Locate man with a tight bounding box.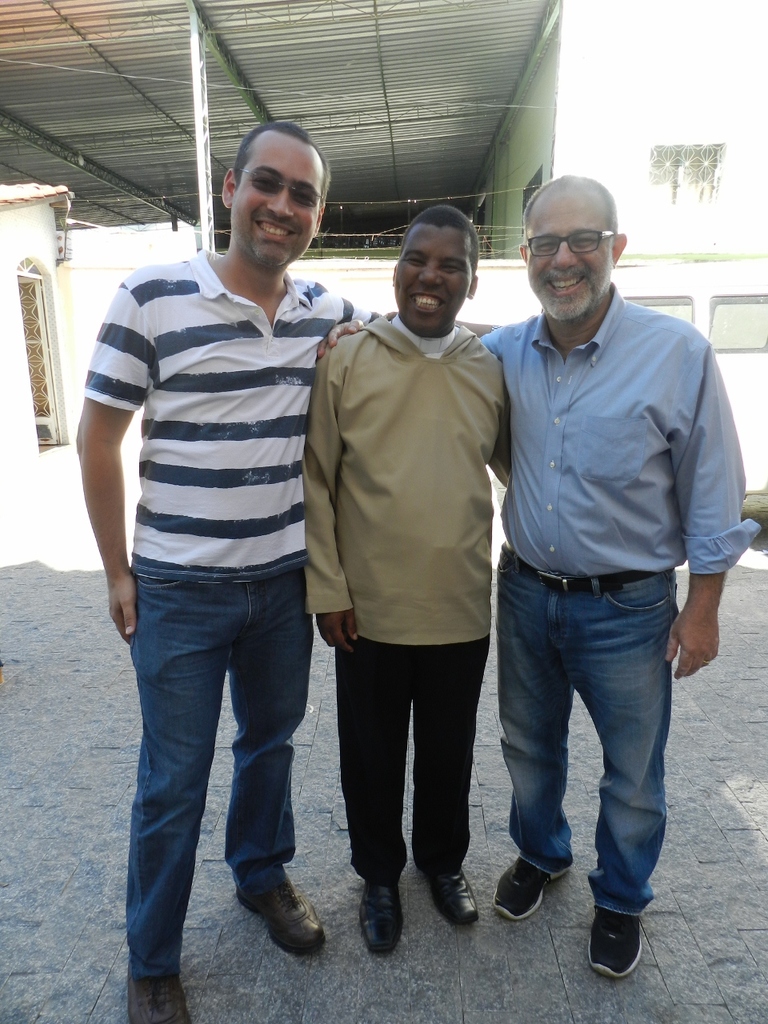
315:172:764:984.
